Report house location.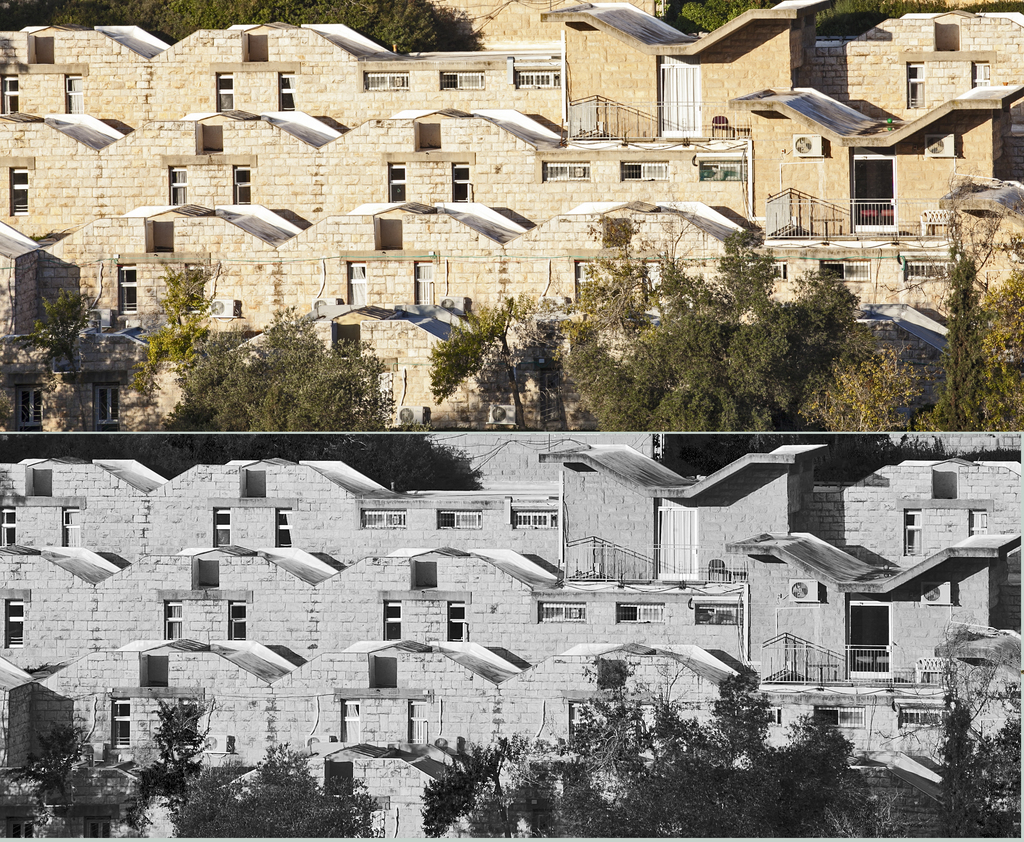
Report: bbox=[0, 200, 954, 346].
